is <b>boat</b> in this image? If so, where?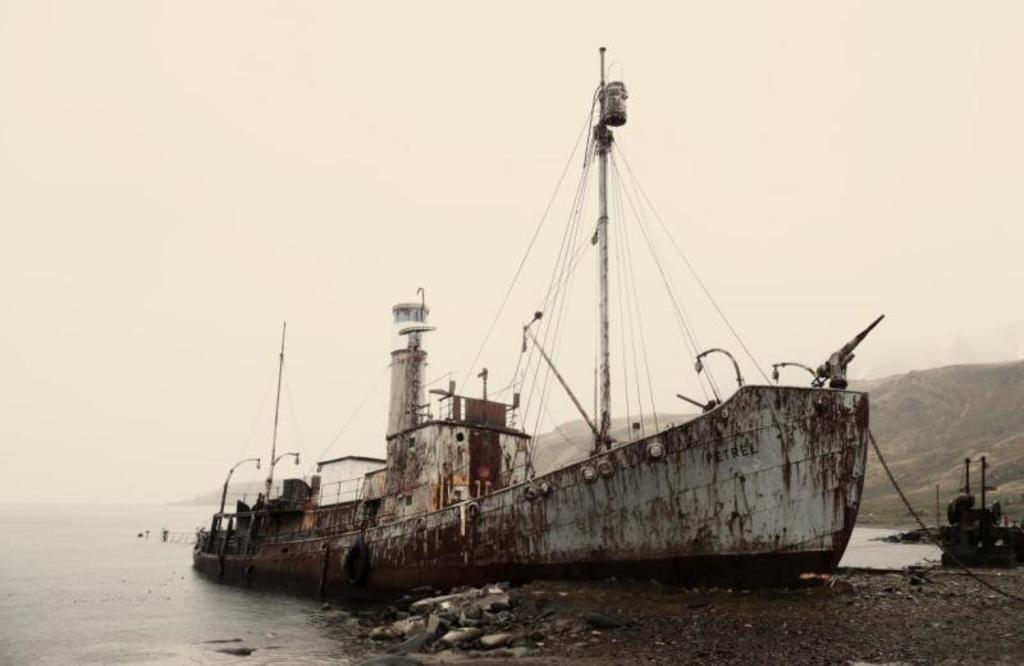
Yes, at (169,95,965,611).
